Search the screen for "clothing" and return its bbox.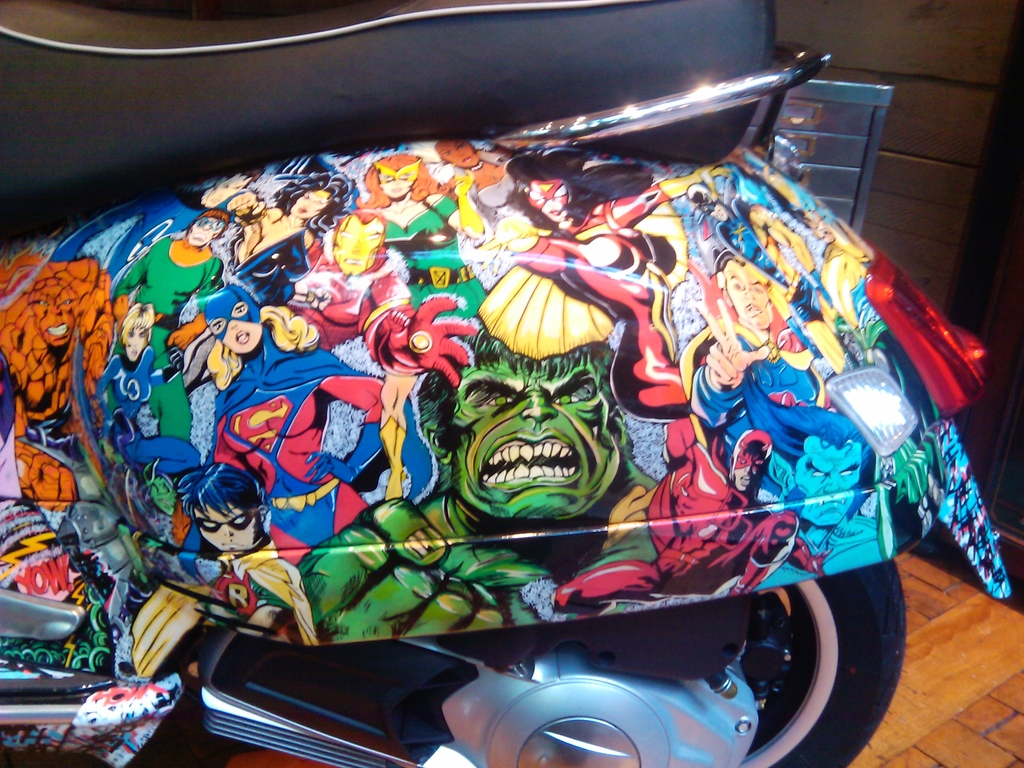
Found: (382, 190, 483, 315).
